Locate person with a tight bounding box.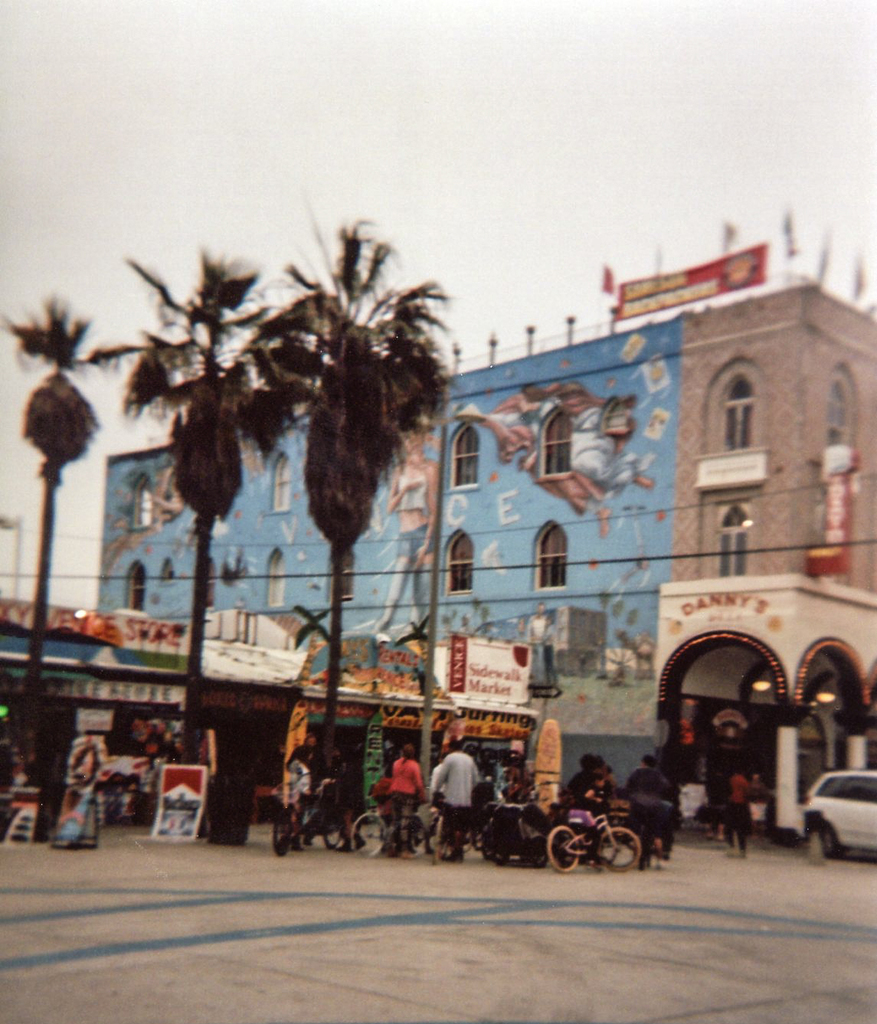
bbox(286, 749, 310, 856).
